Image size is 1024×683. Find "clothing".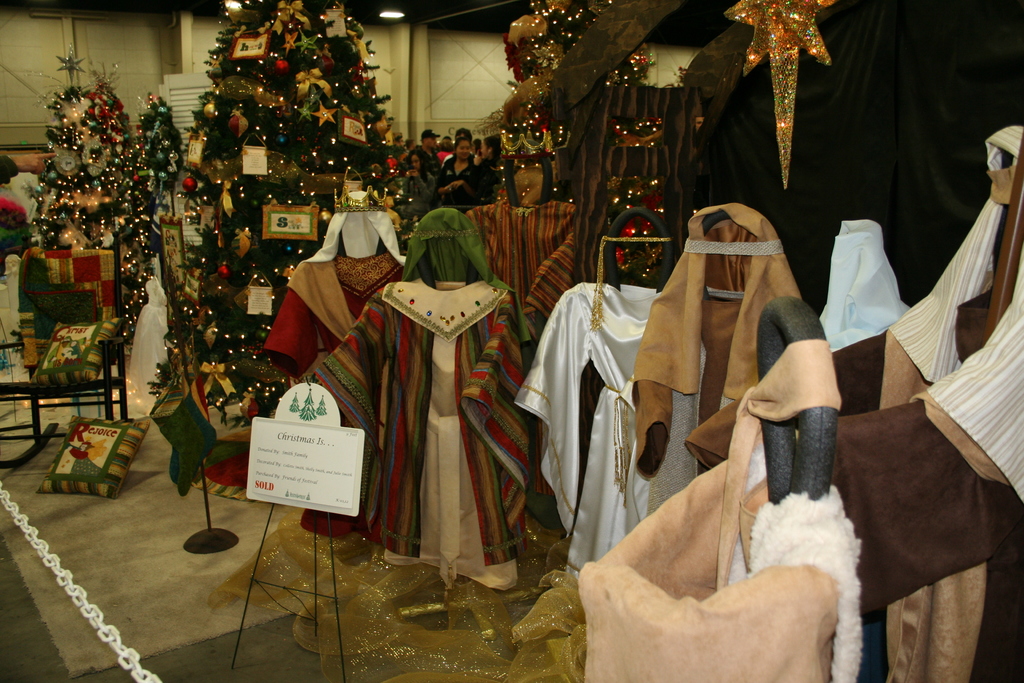
rect(326, 234, 536, 614).
